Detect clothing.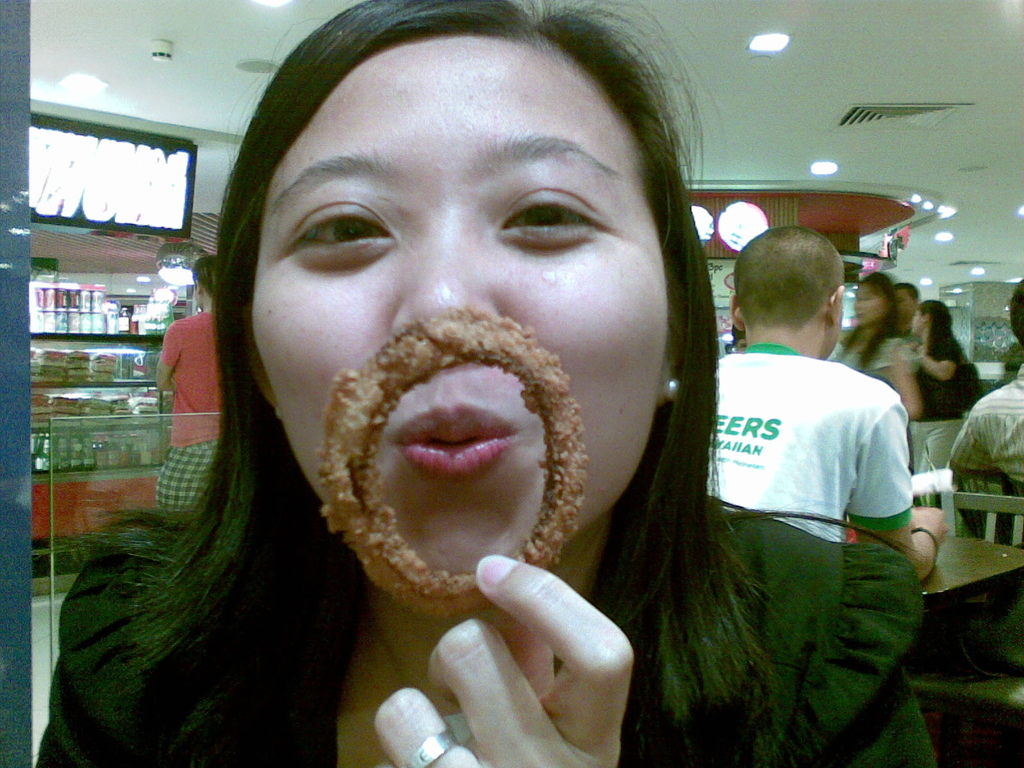
Detected at [945, 361, 1023, 541].
